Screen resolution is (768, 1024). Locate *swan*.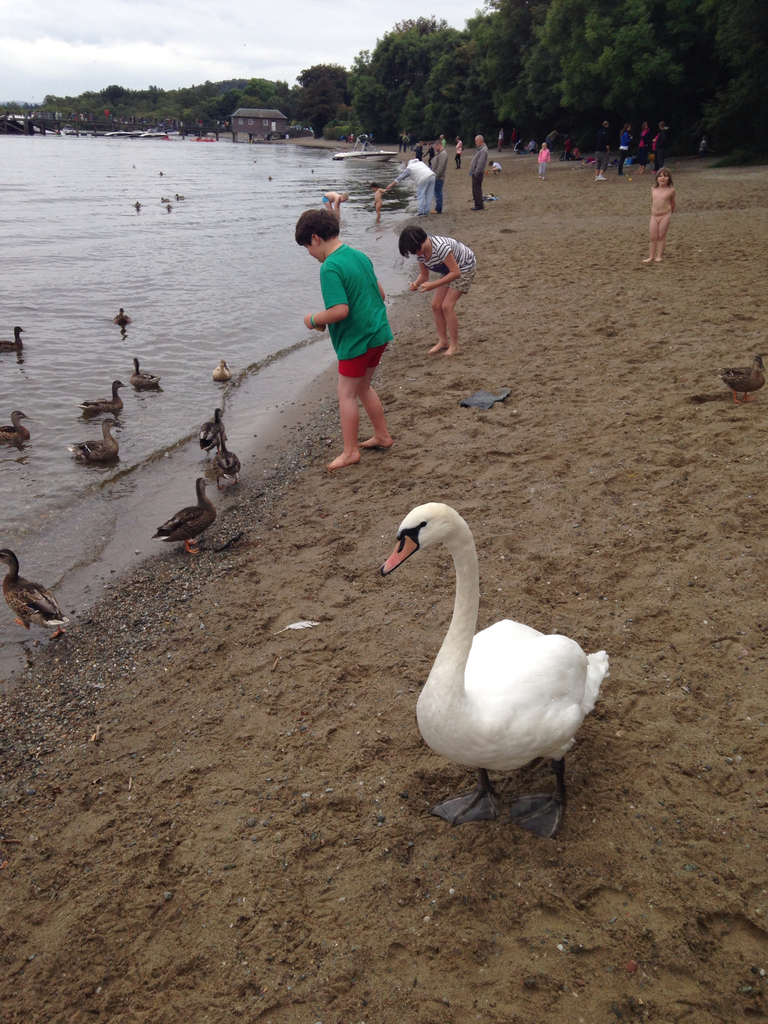
bbox=(76, 375, 127, 415).
